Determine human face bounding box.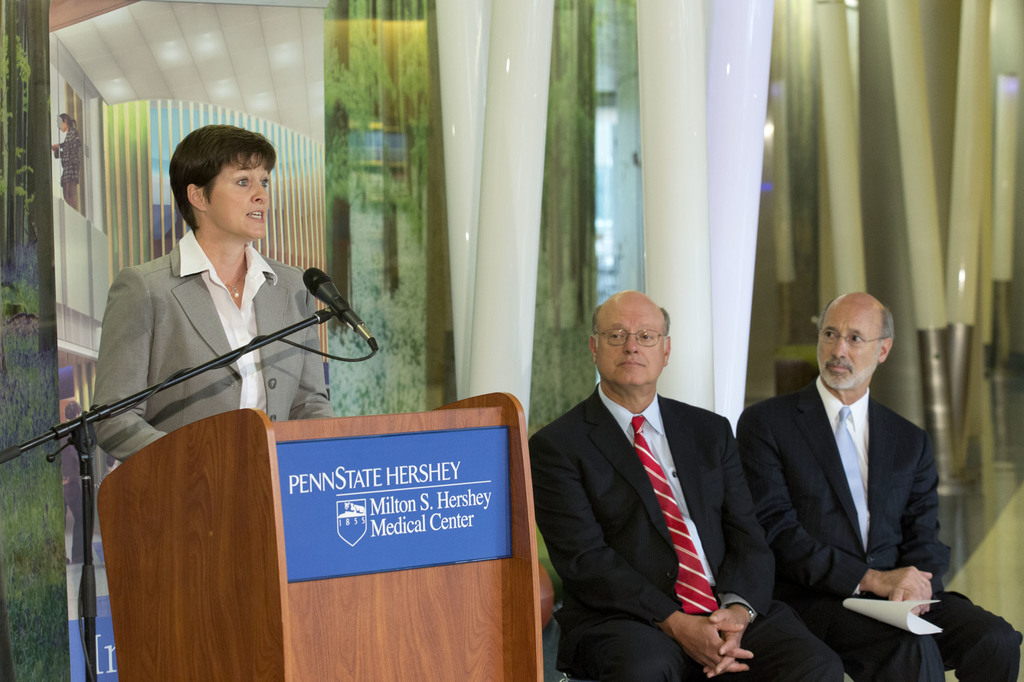
Determined: box(811, 293, 884, 388).
